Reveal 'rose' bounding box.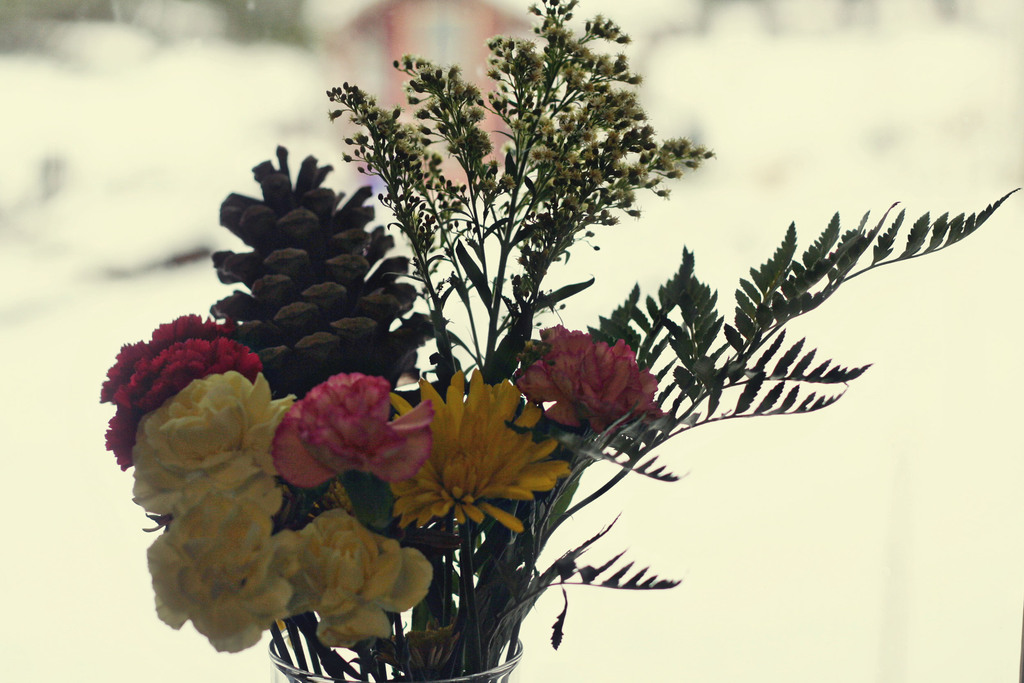
Revealed: 131/370/436/654.
